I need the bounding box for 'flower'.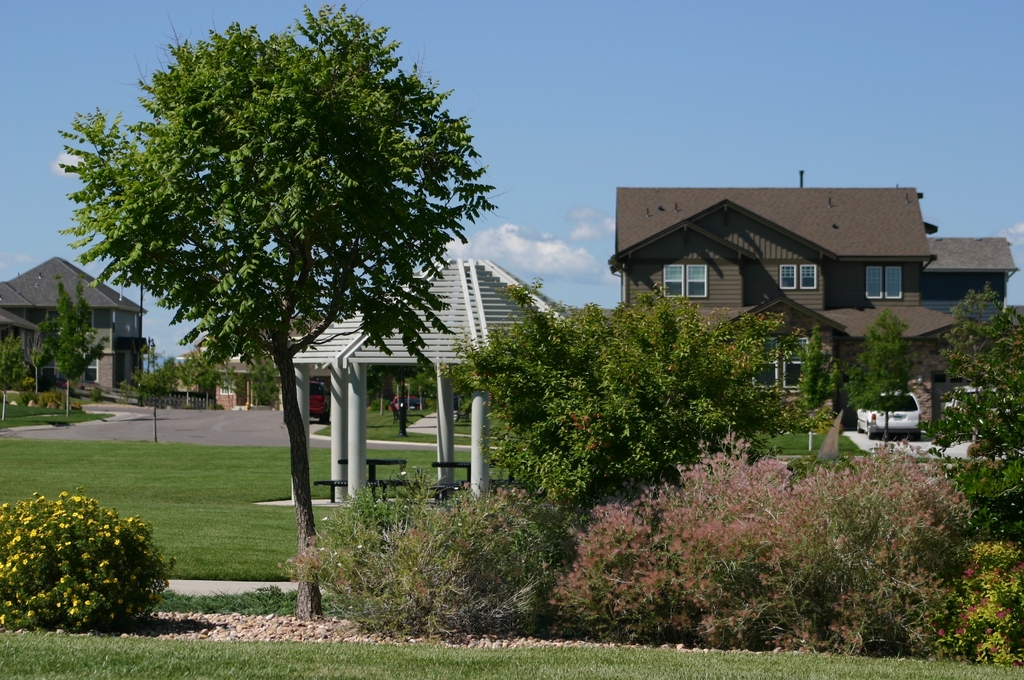
Here it is: 401 470 410 475.
